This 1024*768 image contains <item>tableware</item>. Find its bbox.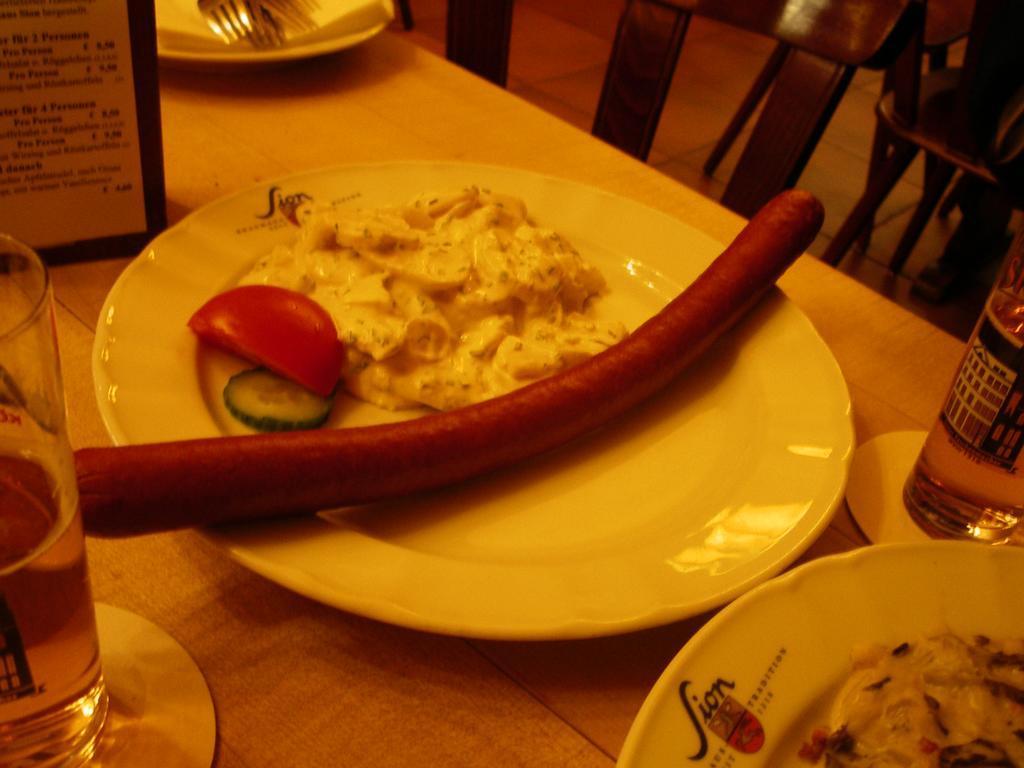
detection(0, 233, 115, 767).
